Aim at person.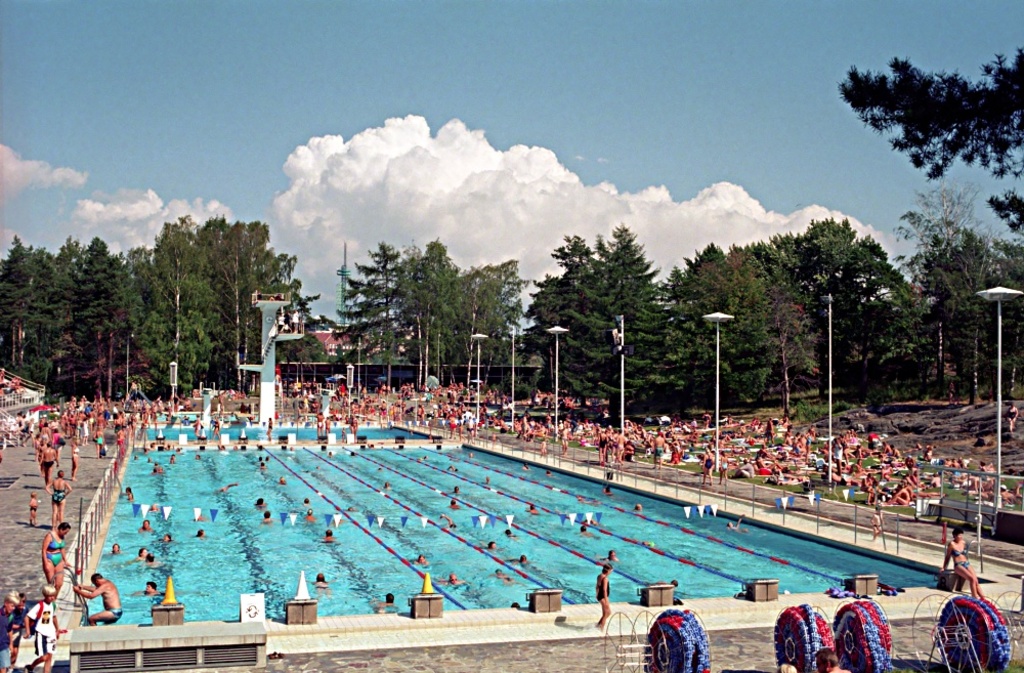
Aimed at BBox(110, 542, 120, 553).
